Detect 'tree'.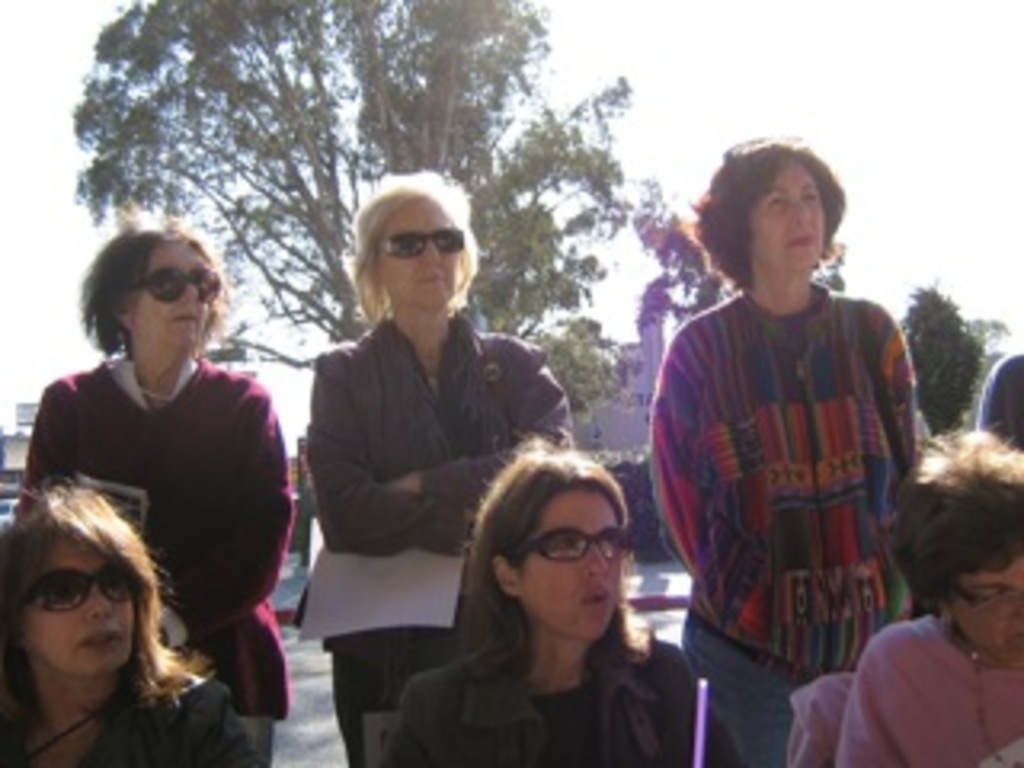
Detected at {"left": 826, "top": 240, "right": 848, "bottom": 307}.
